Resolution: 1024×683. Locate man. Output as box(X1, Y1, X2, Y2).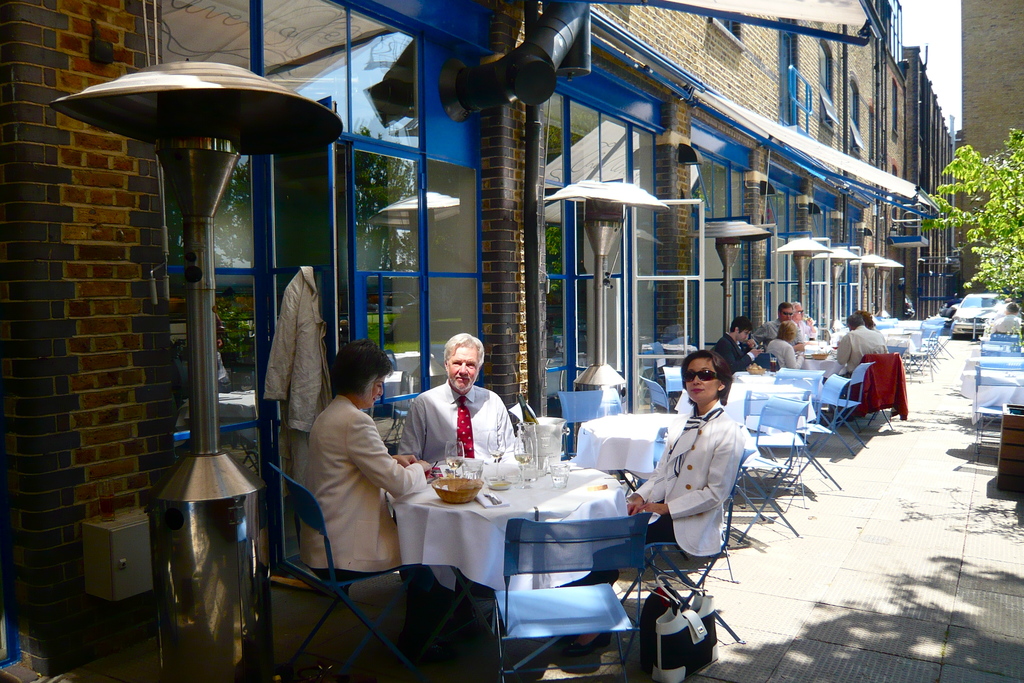
box(760, 302, 804, 358).
